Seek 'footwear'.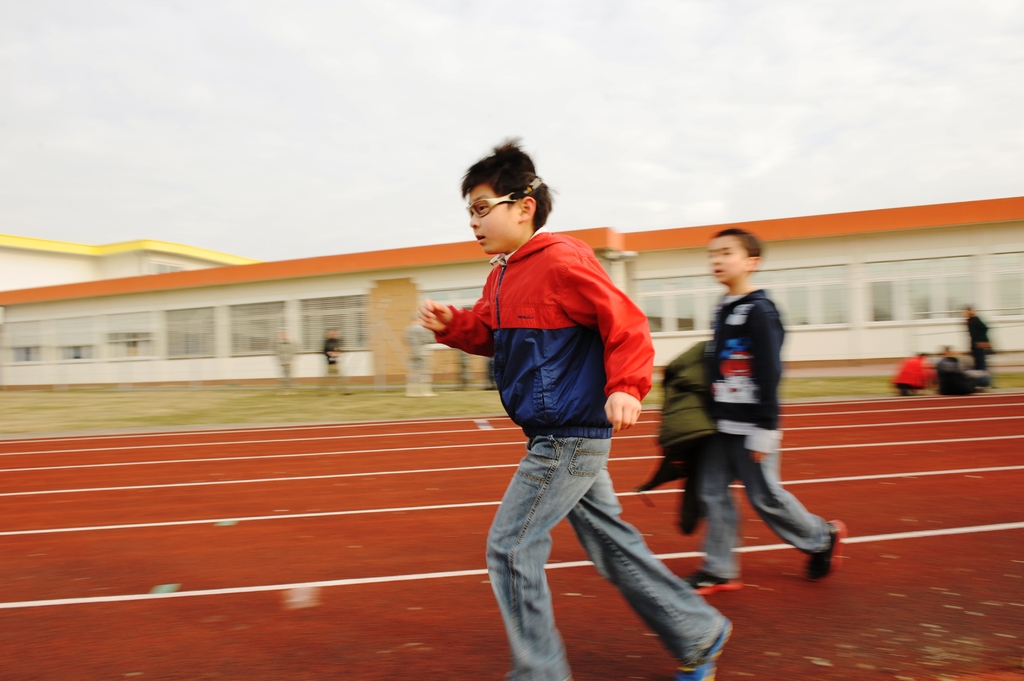
(681,554,744,597).
